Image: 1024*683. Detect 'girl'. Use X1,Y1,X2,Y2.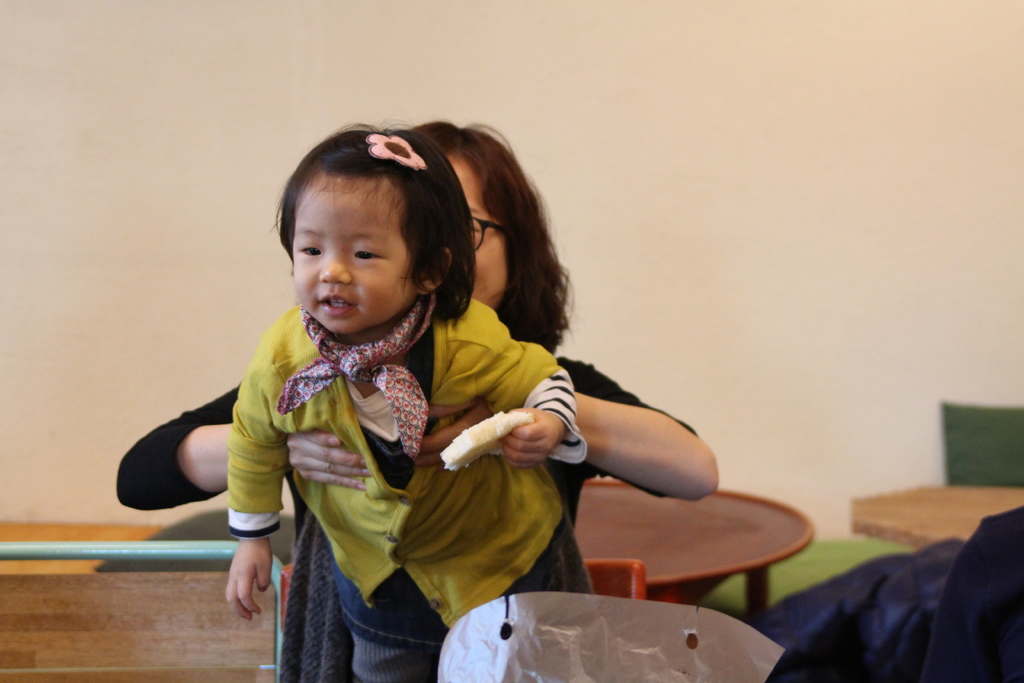
114,119,717,679.
